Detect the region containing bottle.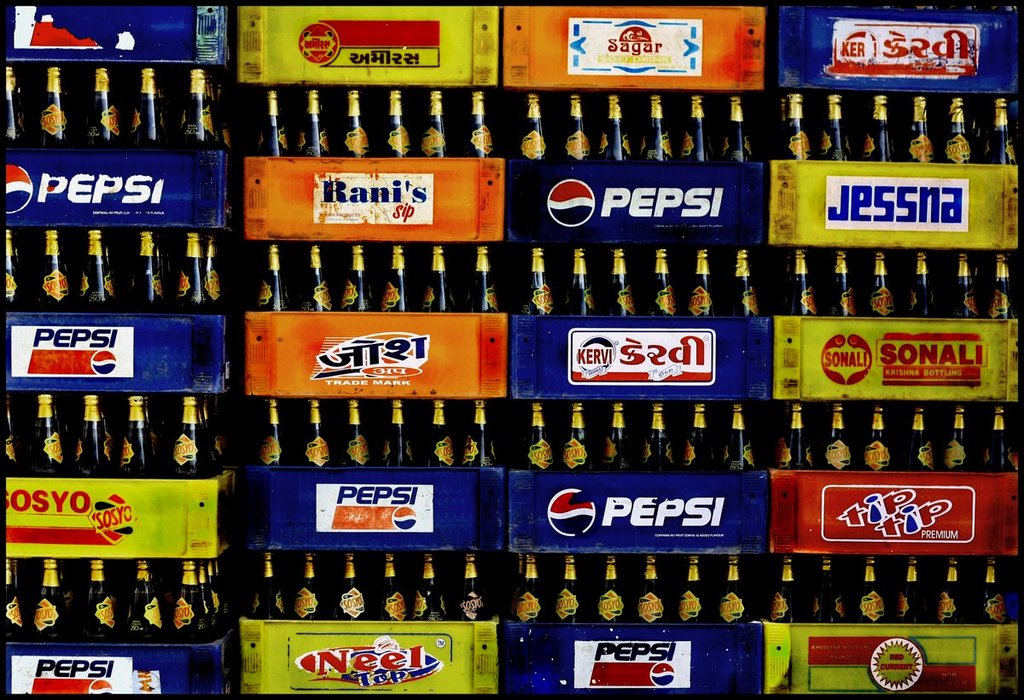
<bbox>833, 249, 852, 318</bbox>.
